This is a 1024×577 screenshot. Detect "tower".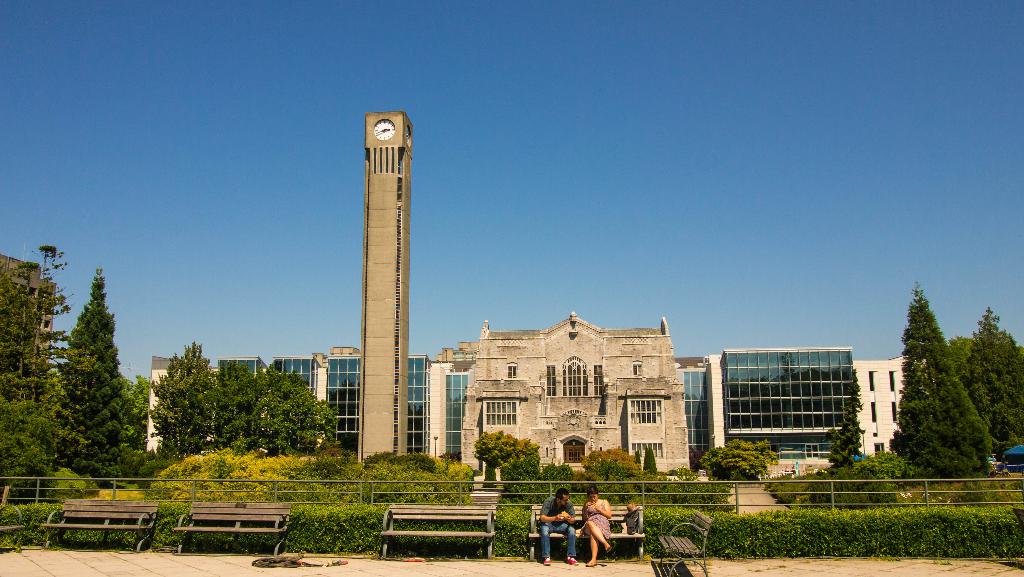
<region>722, 346, 858, 457</region>.
